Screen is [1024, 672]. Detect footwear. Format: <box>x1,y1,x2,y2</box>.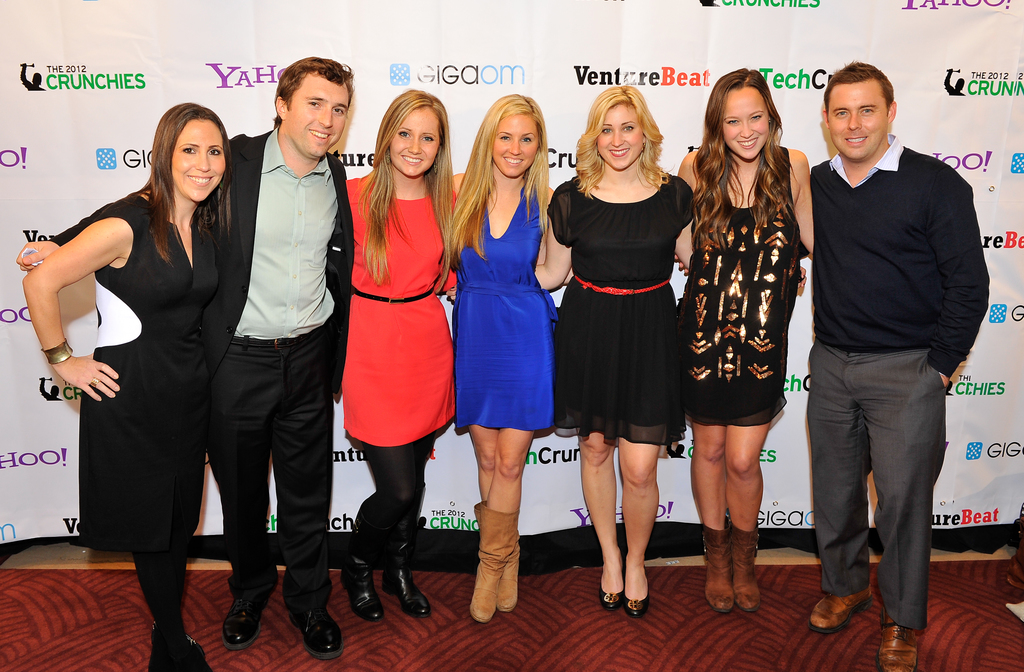
<box>625,554,659,617</box>.
